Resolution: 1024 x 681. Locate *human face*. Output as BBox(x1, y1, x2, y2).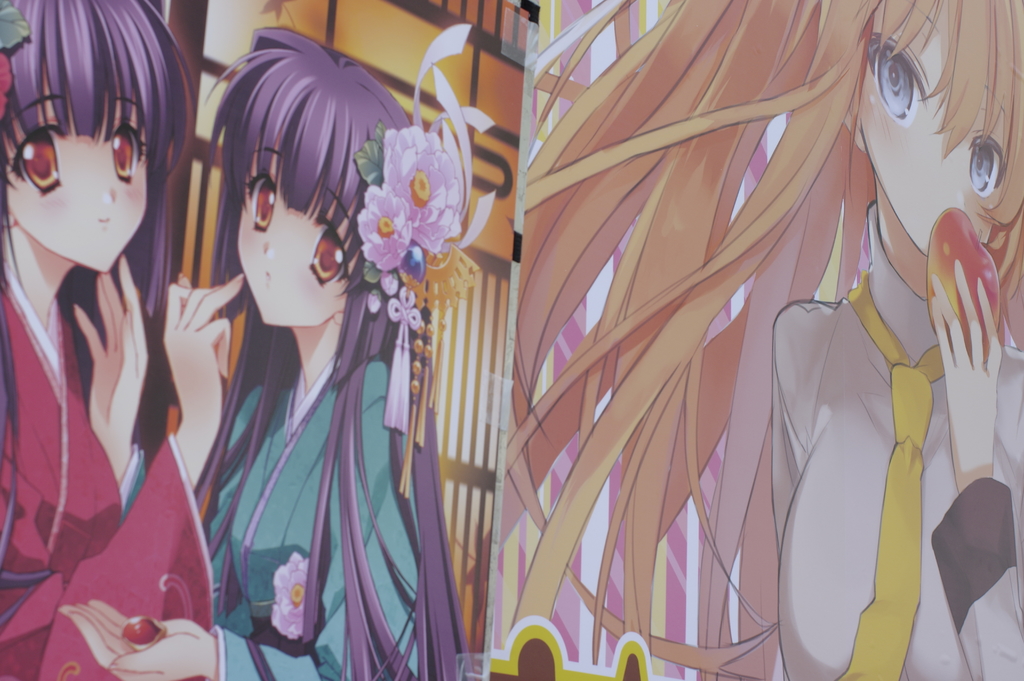
BBox(238, 133, 351, 327).
